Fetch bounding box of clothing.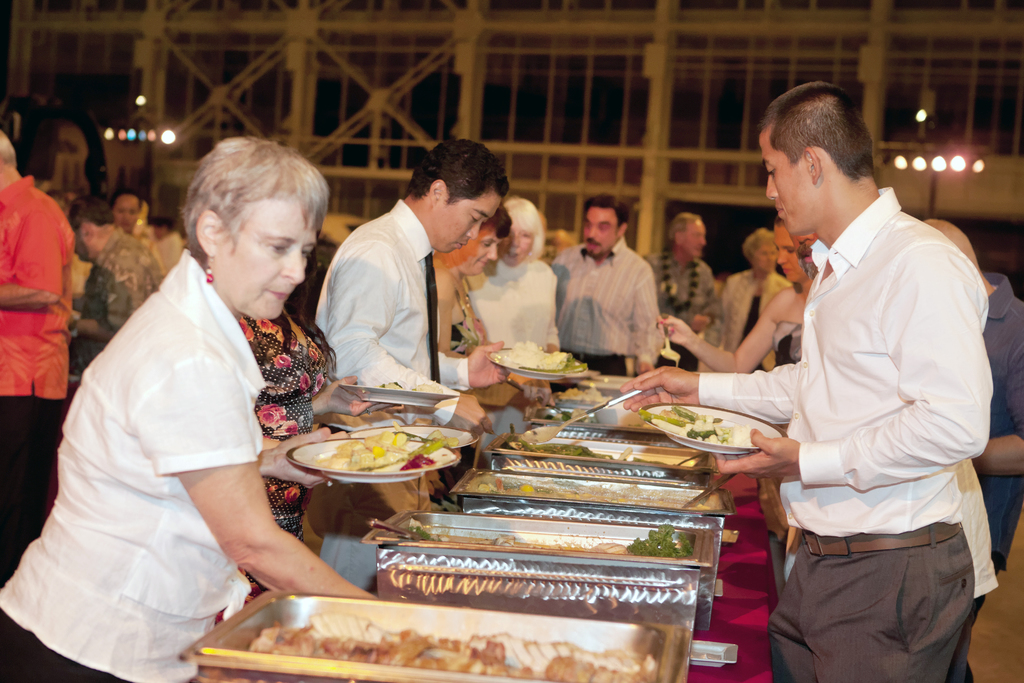
Bbox: detection(689, 181, 999, 682).
